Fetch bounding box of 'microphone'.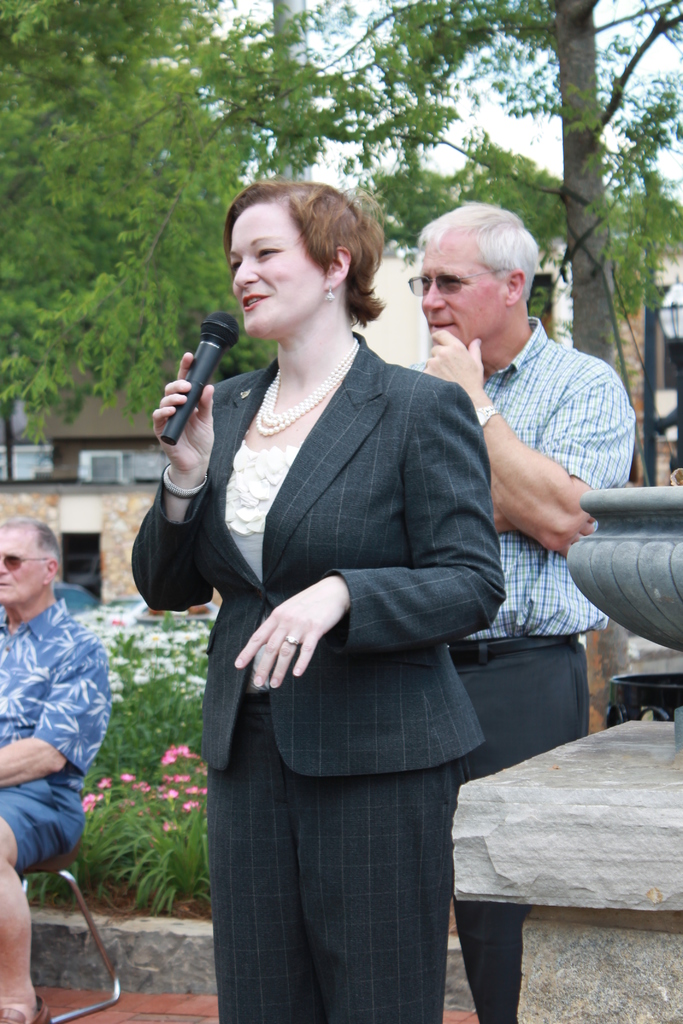
Bbox: crop(153, 300, 250, 455).
